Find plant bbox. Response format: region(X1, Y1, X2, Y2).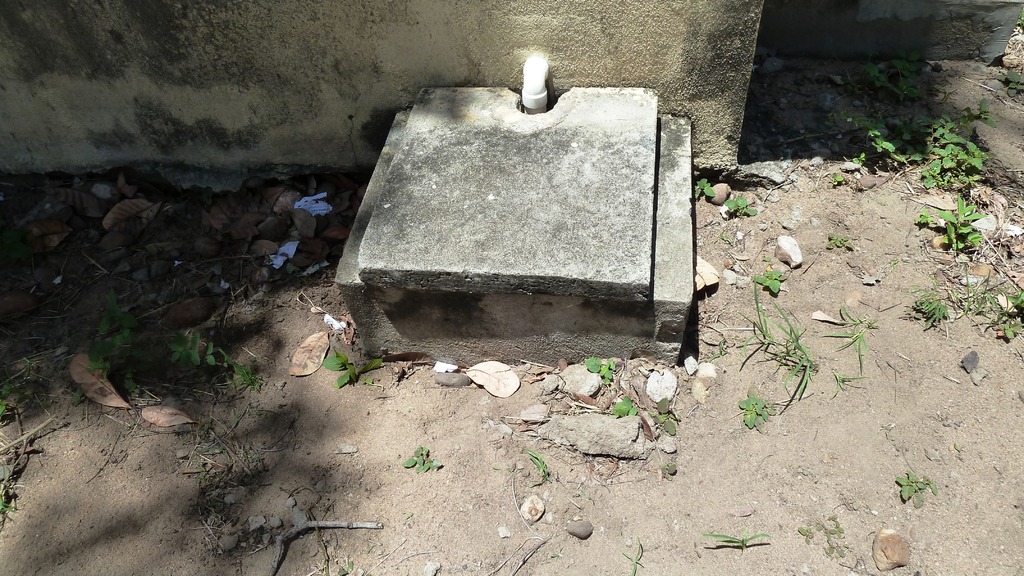
region(651, 395, 681, 447).
